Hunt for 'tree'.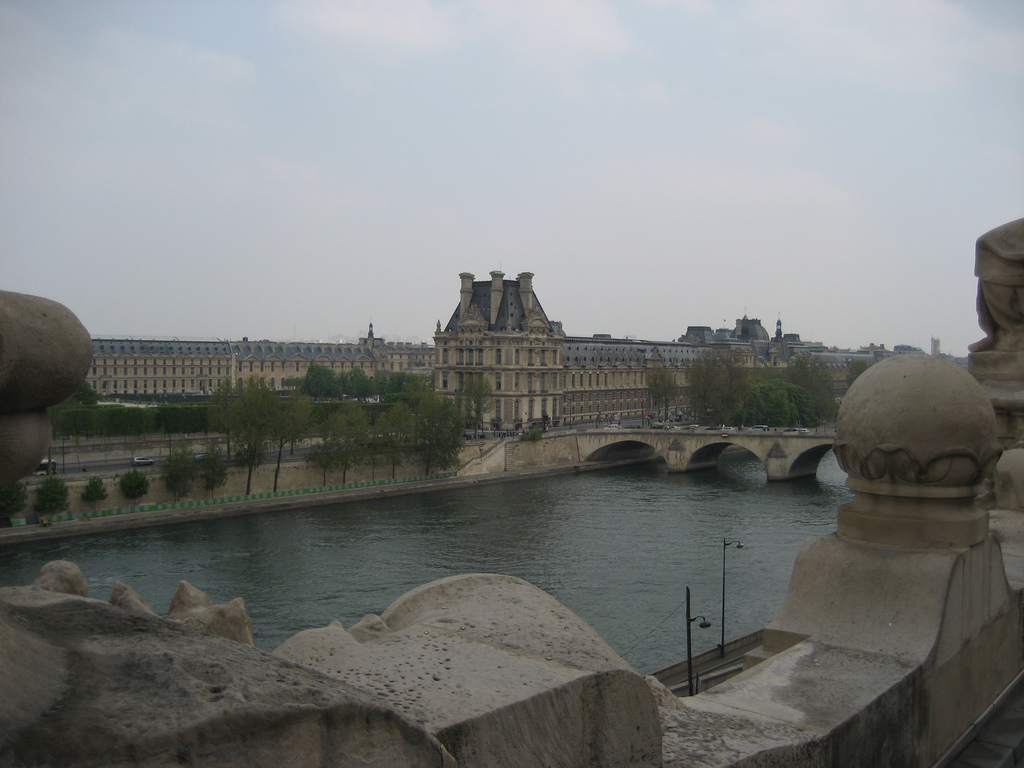
Hunted down at detection(74, 475, 110, 512).
